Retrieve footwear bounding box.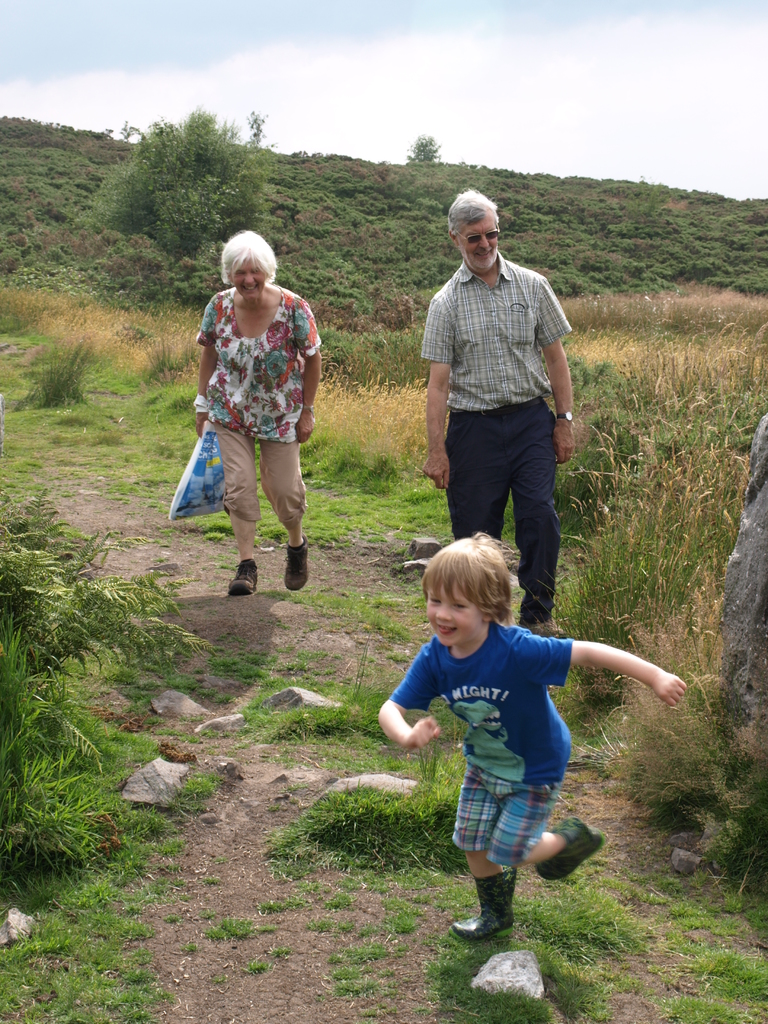
Bounding box: x1=524 y1=620 x2=569 y2=639.
